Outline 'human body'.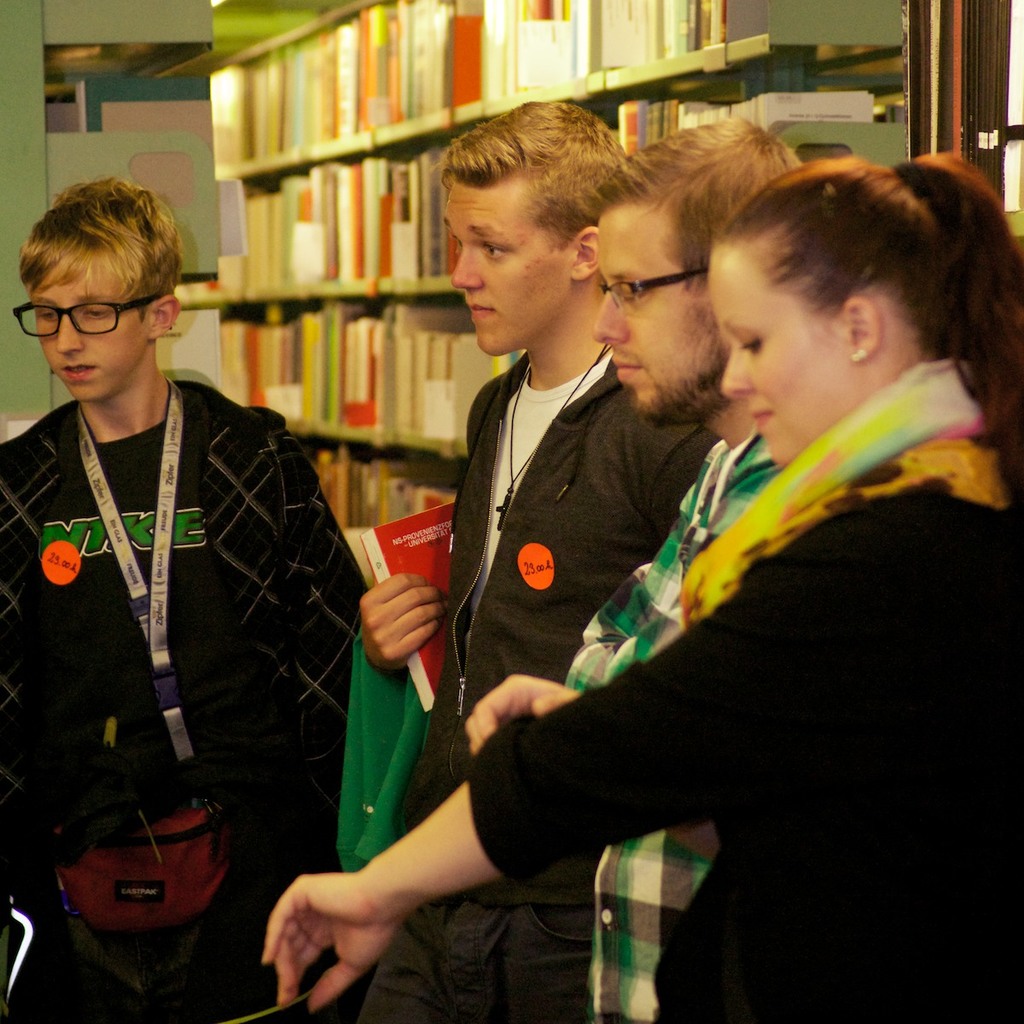
Outline: {"x1": 554, "y1": 427, "x2": 781, "y2": 1023}.
